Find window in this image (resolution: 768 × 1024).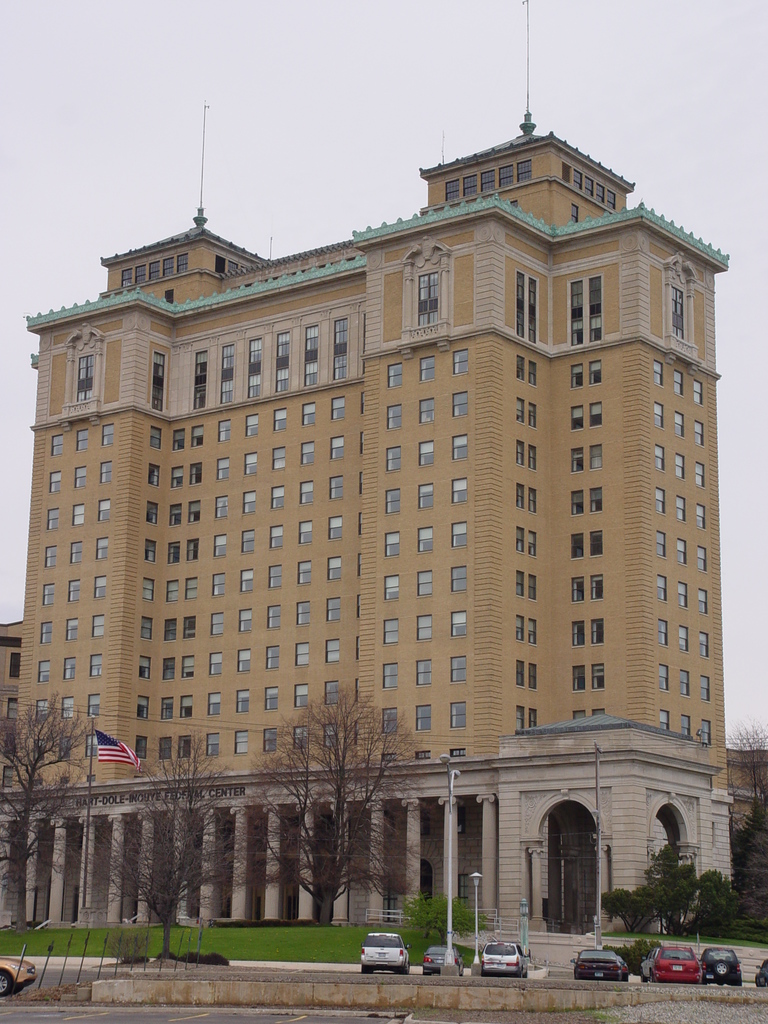
region(527, 487, 541, 513).
